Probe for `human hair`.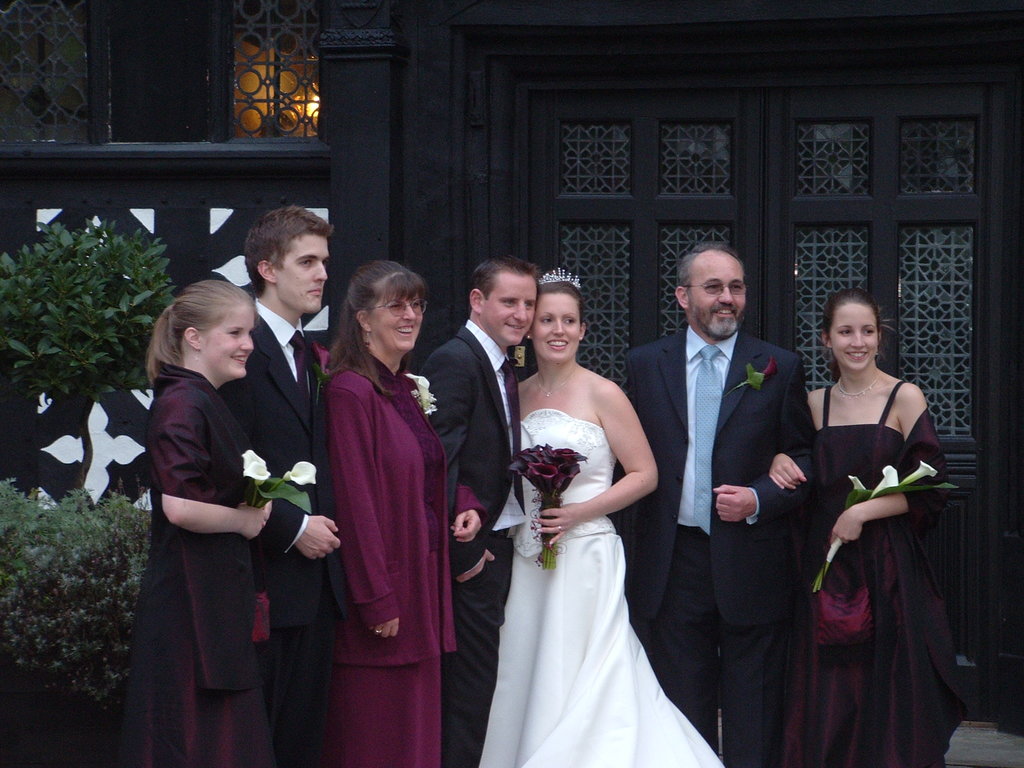
Probe result: 826 289 880 338.
